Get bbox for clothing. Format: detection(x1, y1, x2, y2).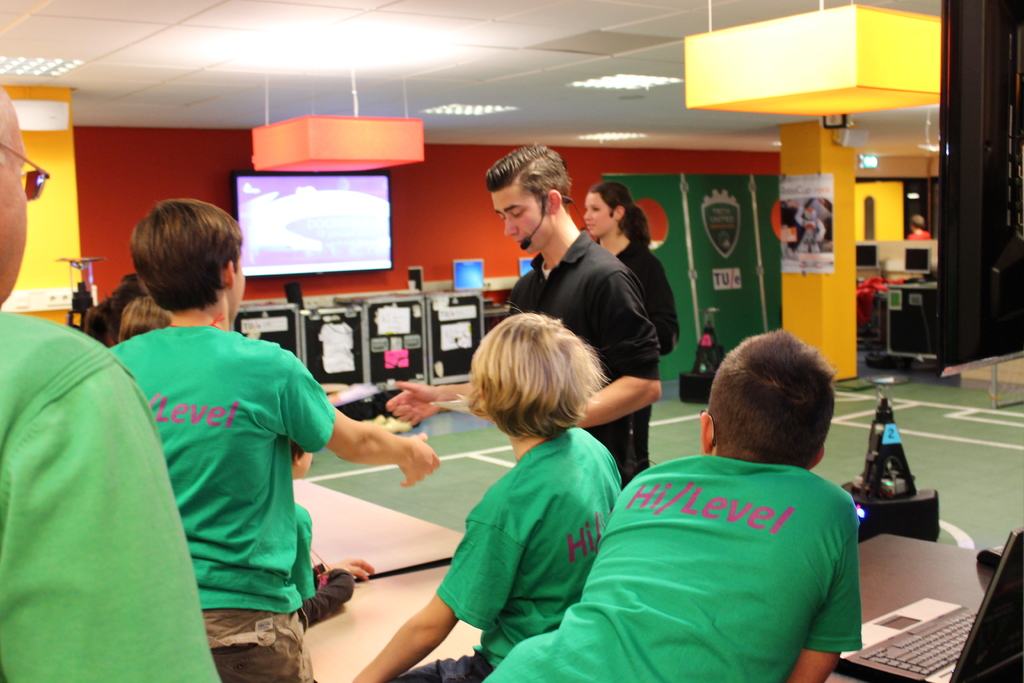
detection(505, 235, 660, 484).
